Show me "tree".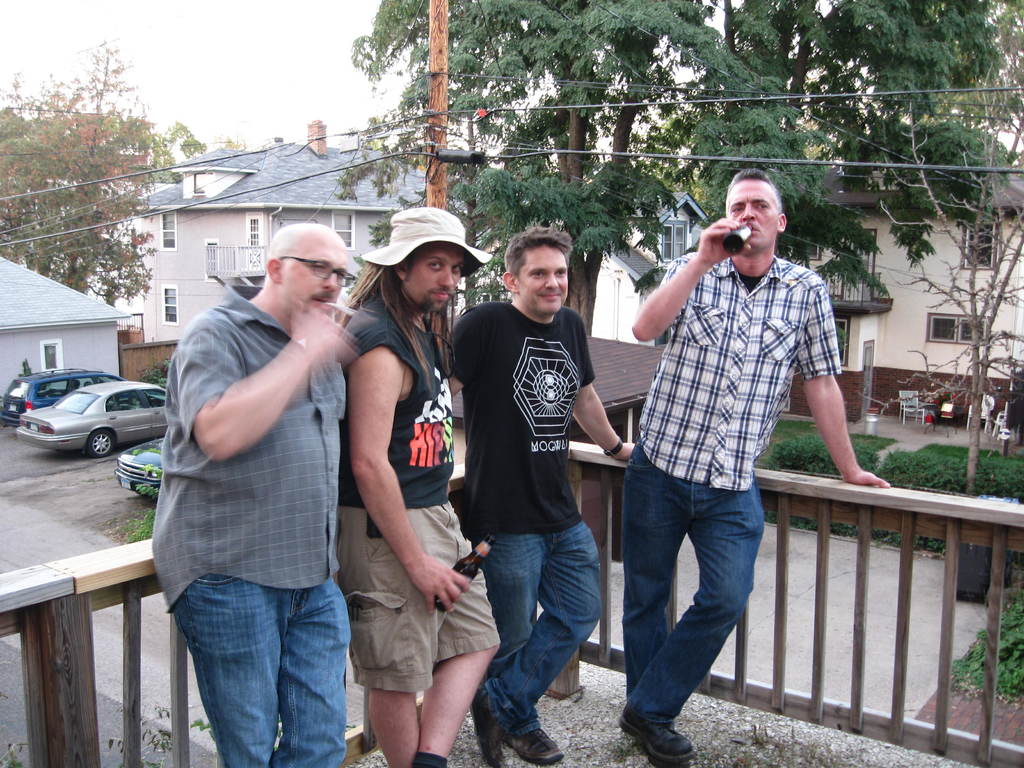
"tree" is here: box=[0, 33, 203, 307].
